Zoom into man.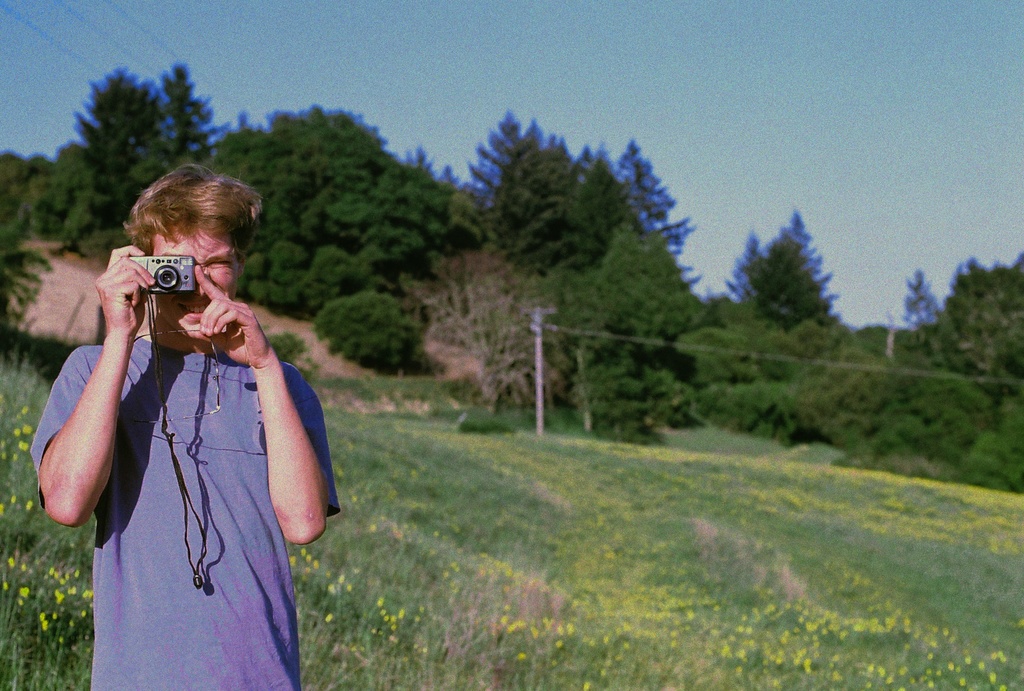
Zoom target: bbox=(31, 163, 343, 690).
